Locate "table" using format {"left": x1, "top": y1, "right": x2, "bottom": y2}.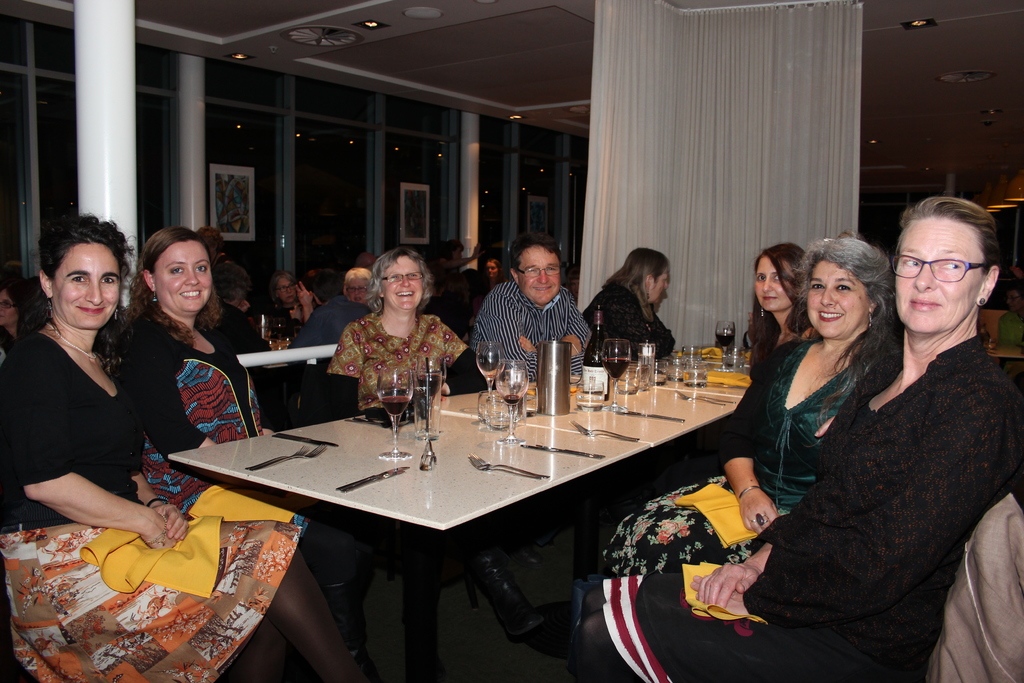
{"left": 161, "top": 374, "right": 784, "bottom": 657}.
